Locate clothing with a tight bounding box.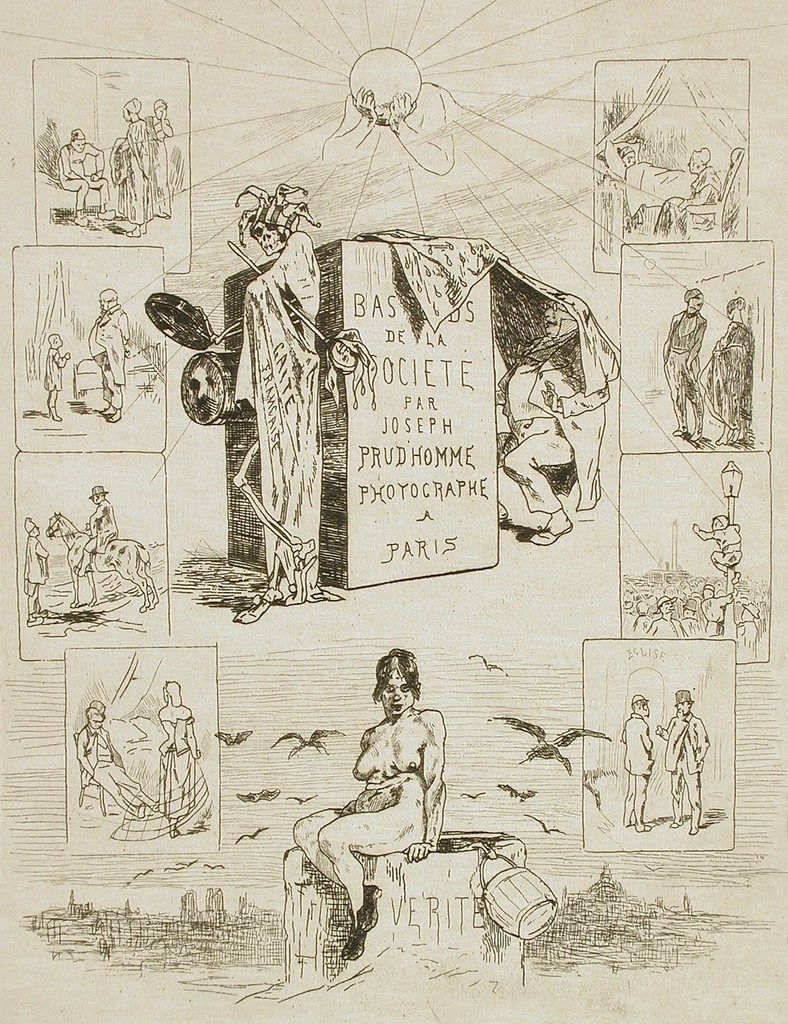
[left=664, top=705, right=710, bottom=819].
